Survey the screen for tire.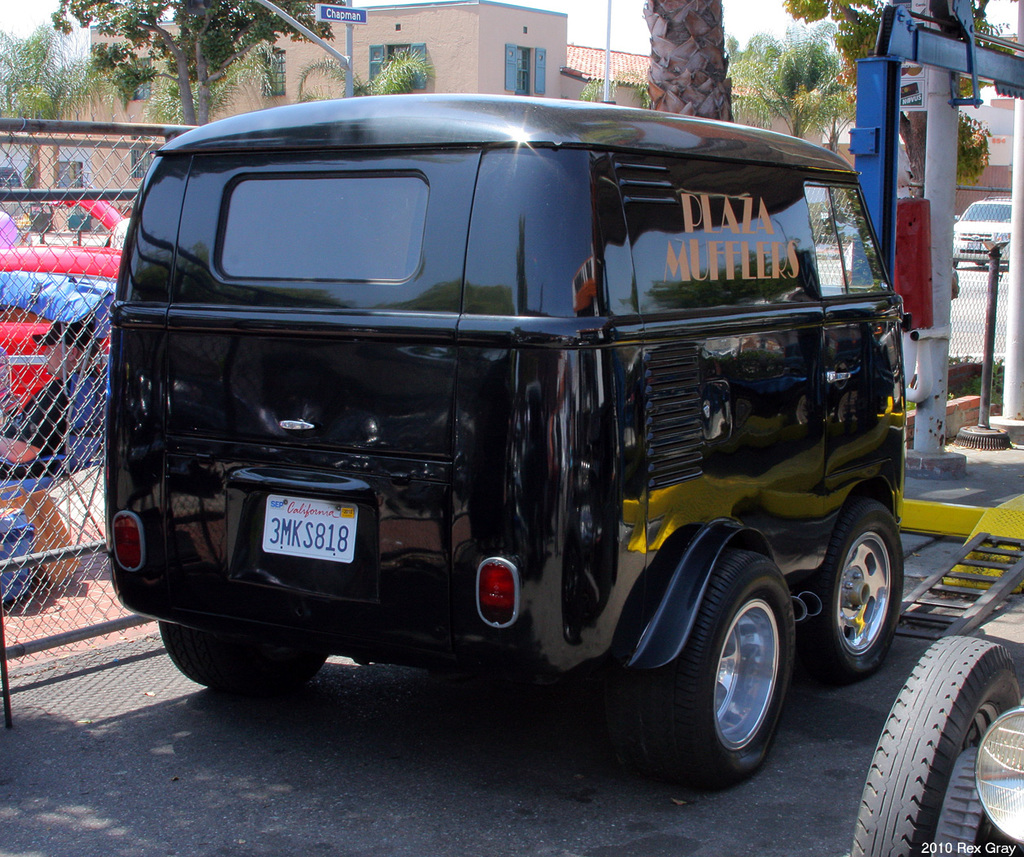
Survey found: detection(159, 615, 328, 711).
